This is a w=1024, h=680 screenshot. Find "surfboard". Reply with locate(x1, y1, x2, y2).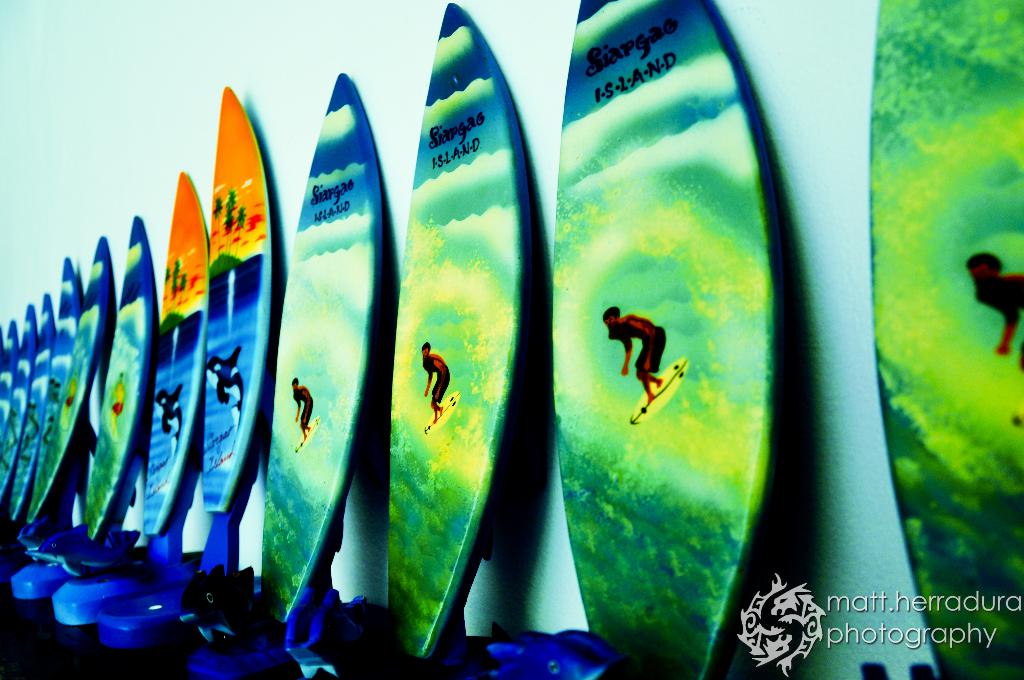
locate(83, 210, 161, 544).
